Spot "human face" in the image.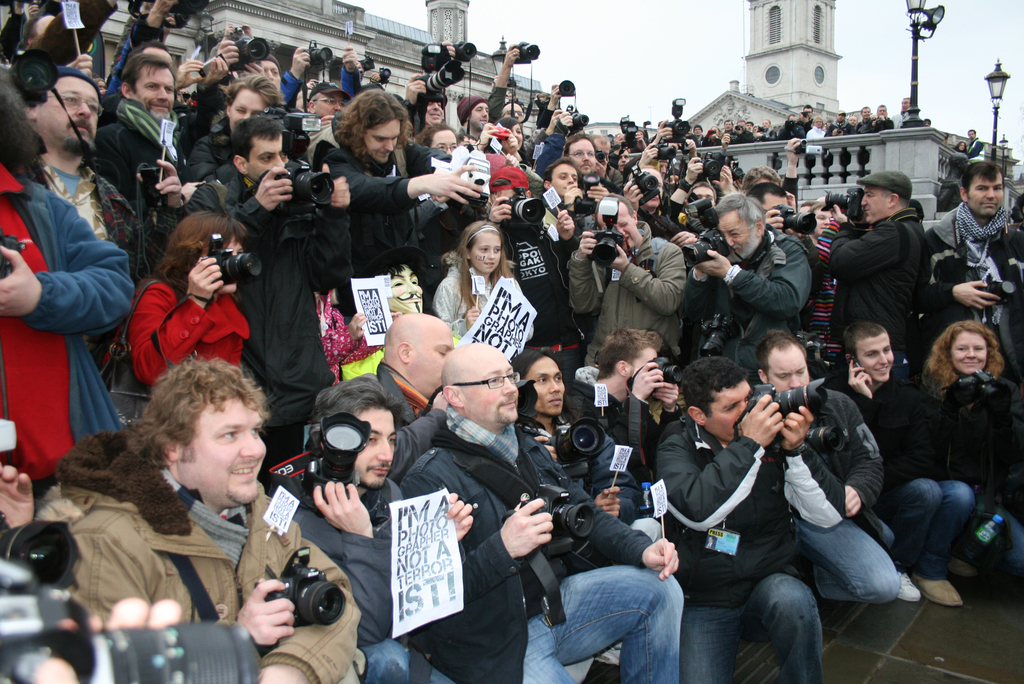
"human face" found at [x1=355, y1=107, x2=404, y2=162].
